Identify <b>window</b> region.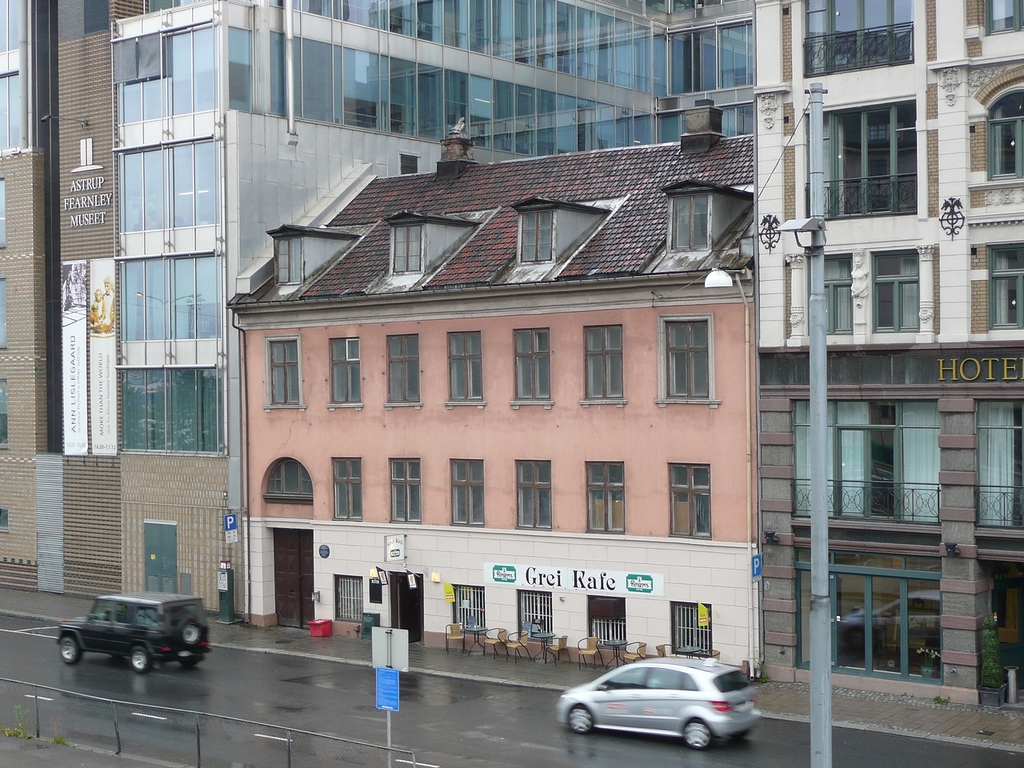
Region: Rect(0, 66, 25, 150).
